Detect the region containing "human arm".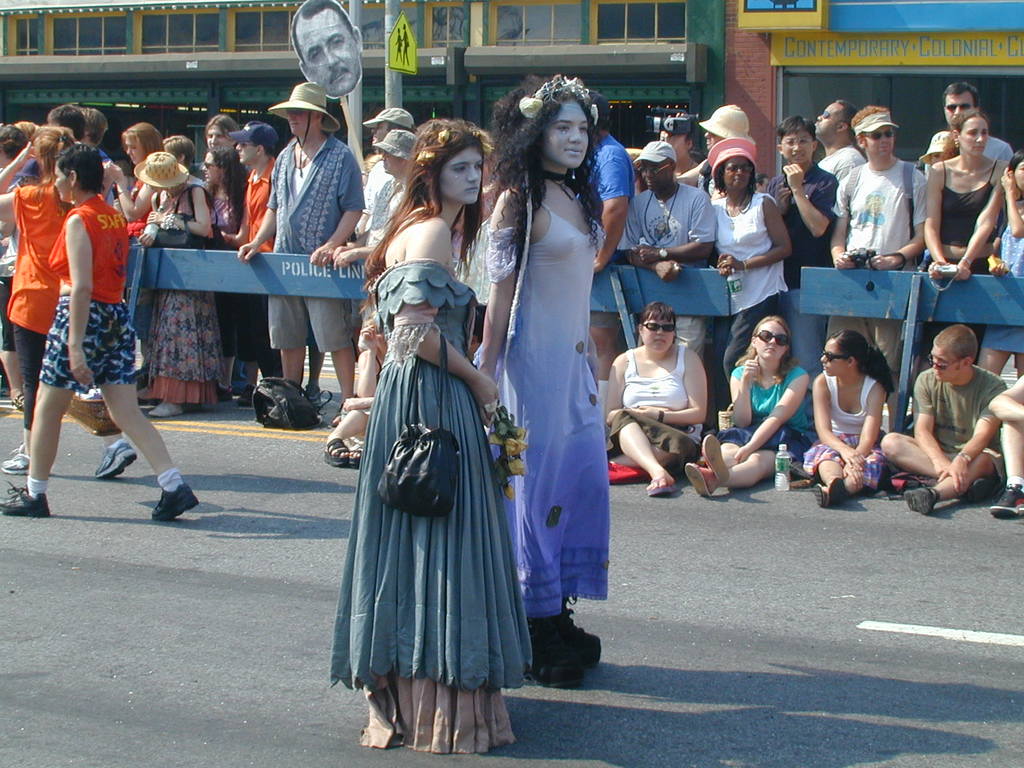
(0, 133, 34, 227).
